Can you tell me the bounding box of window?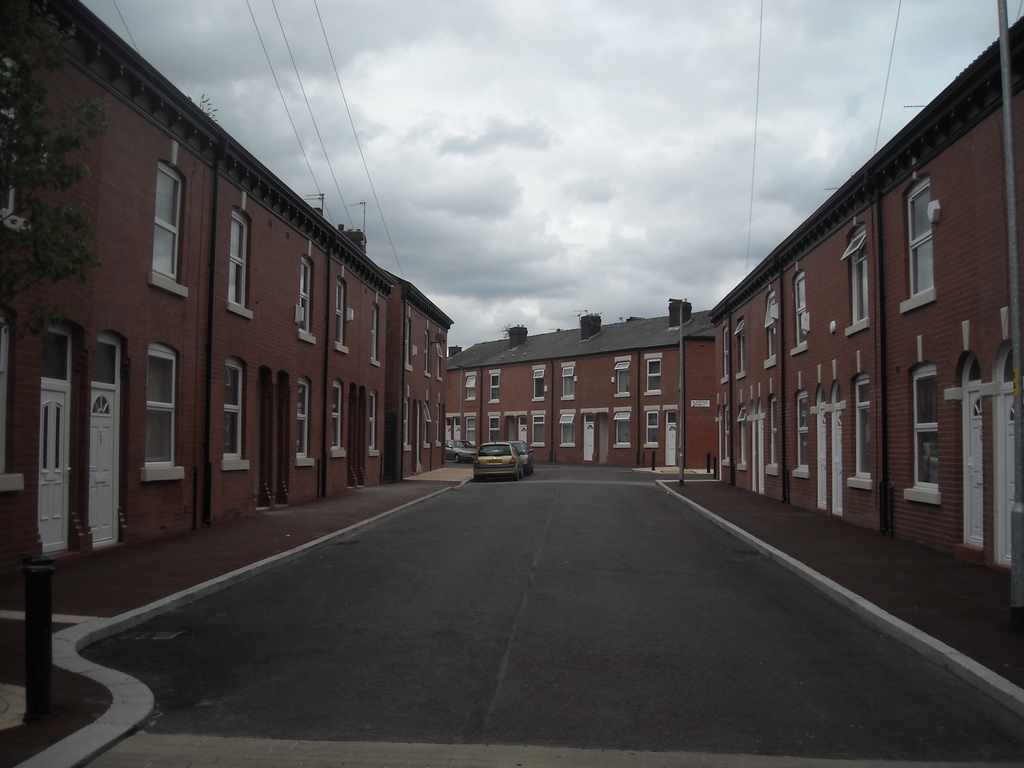
298:256:322:340.
